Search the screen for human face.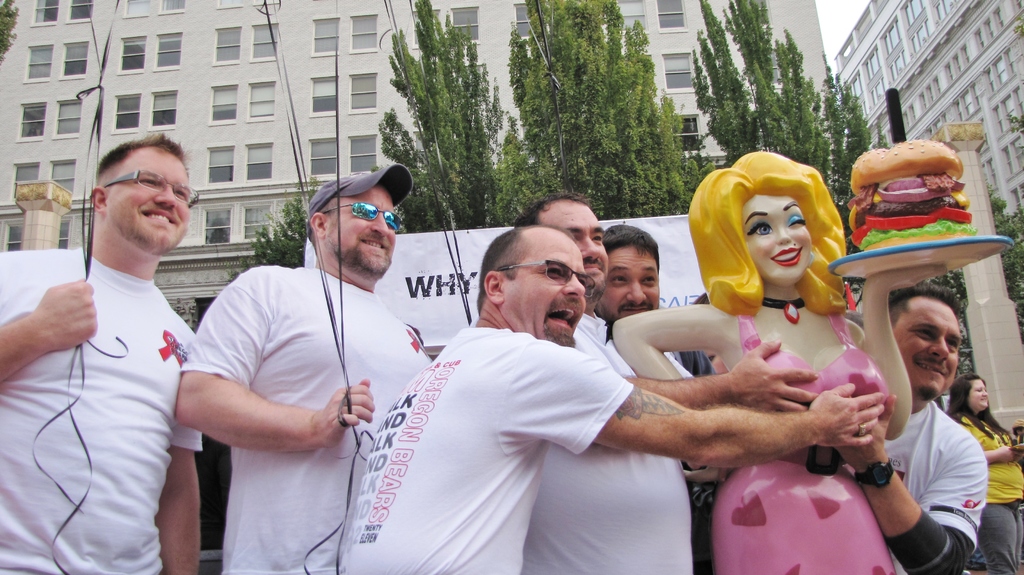
Found at [111,149,188,254].
